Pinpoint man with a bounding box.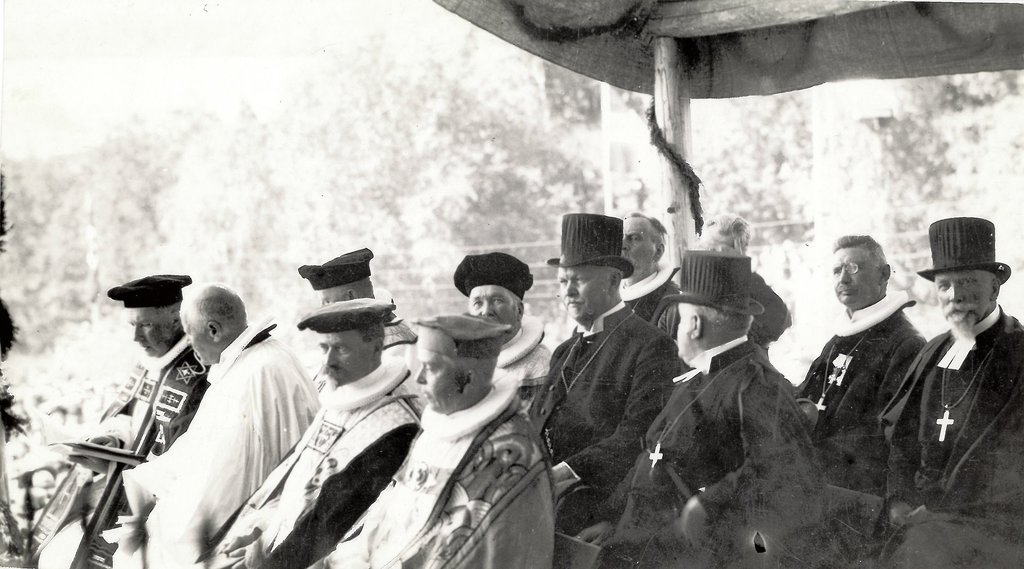
602 214 680 341.
